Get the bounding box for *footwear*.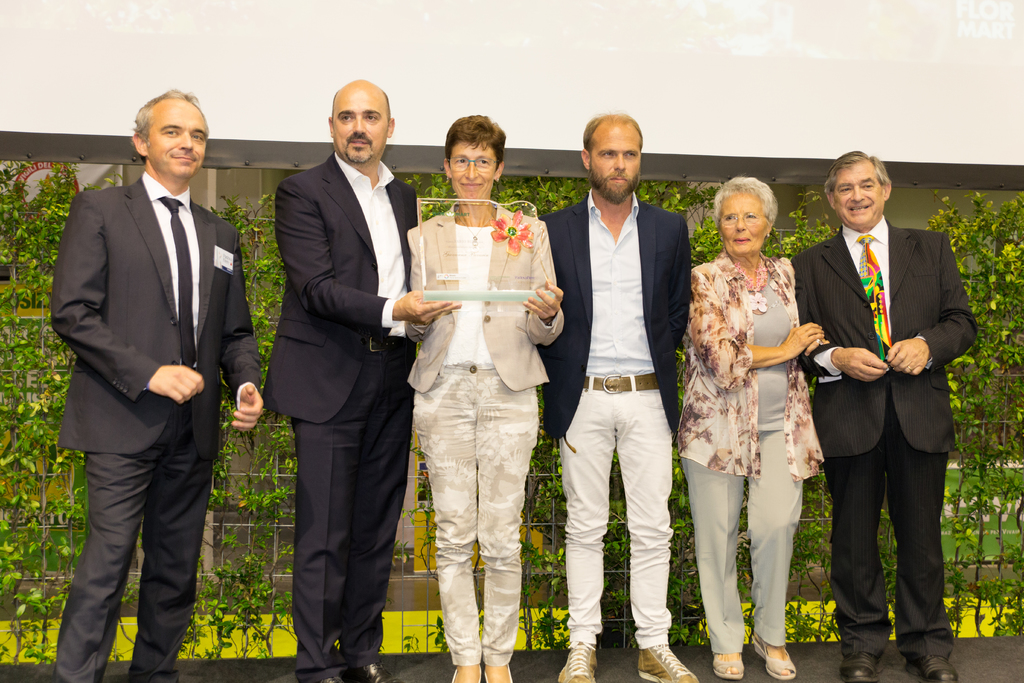
BBox(317, 672, 344, 682).
